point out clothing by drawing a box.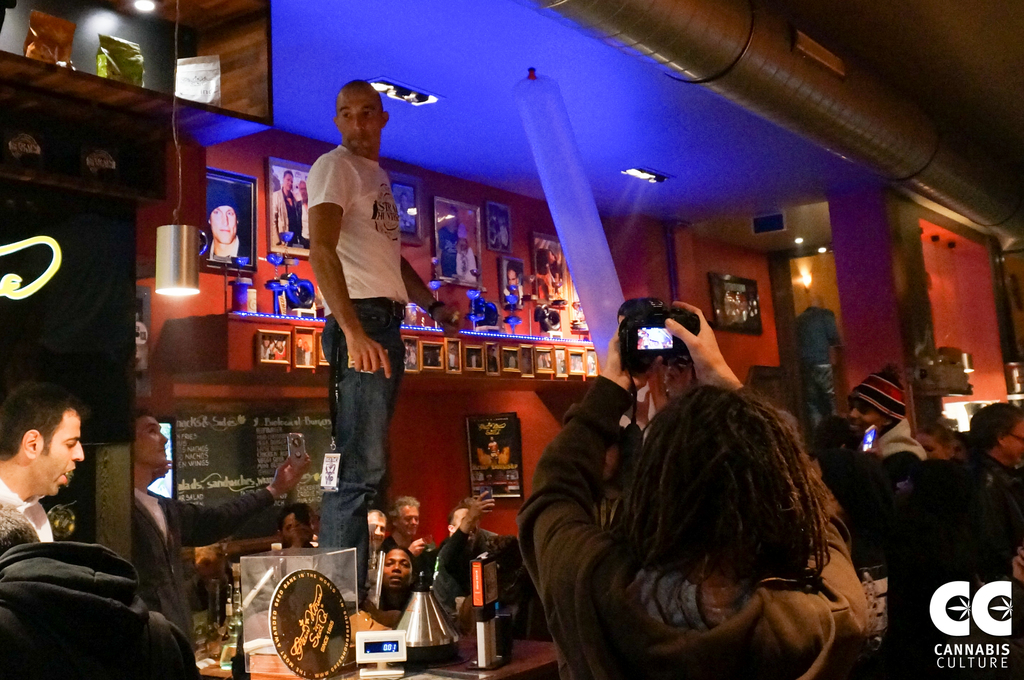
<bbox>0, 543, 211, 678</bbox>.
